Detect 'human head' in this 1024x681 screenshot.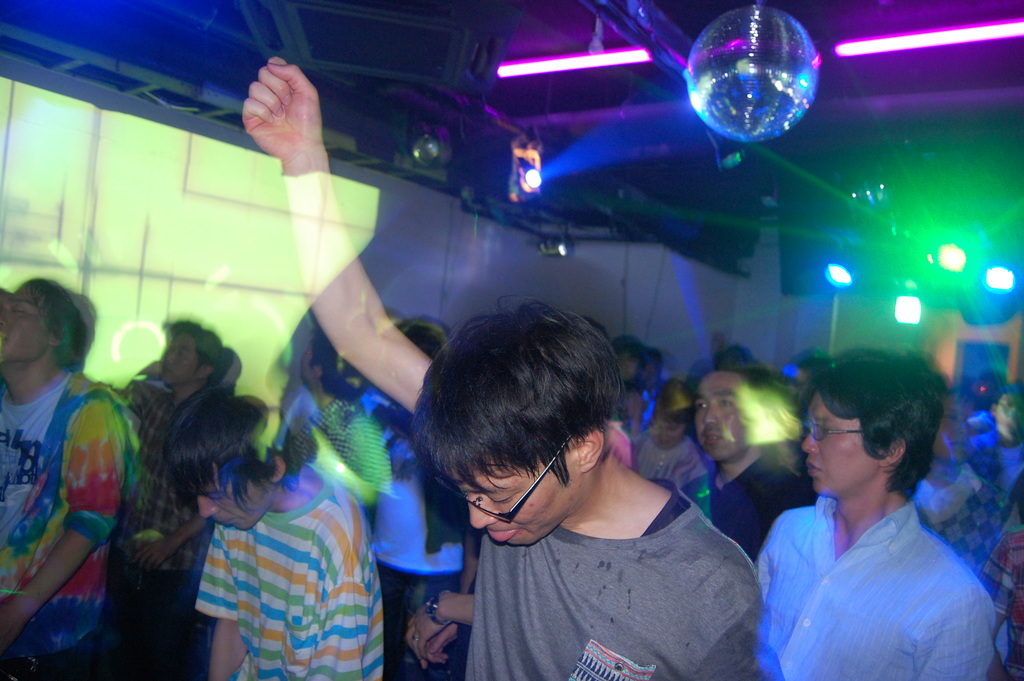
Detection: bbox=[401, 297, 674, 543].
